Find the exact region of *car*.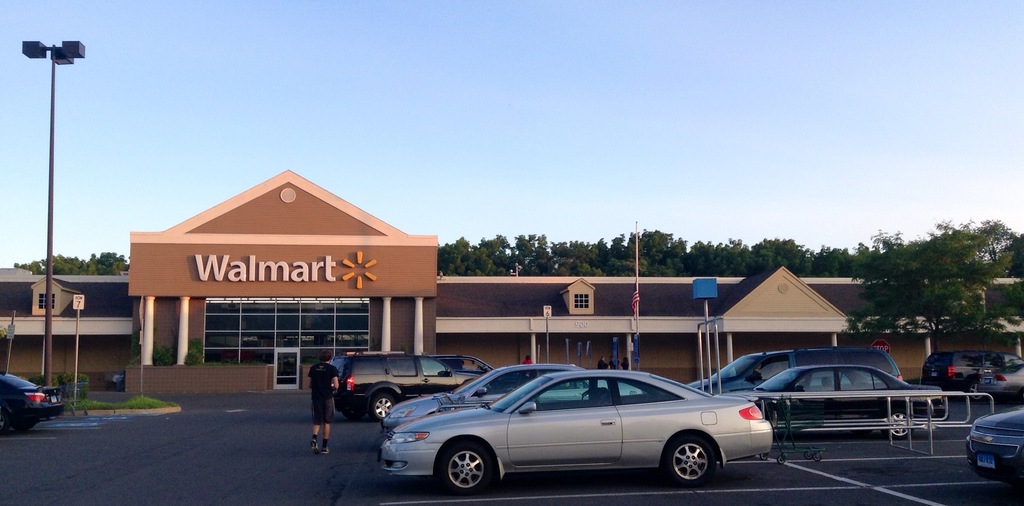
Exact region: (left=921, top=344, right=1023, bottom=396).
